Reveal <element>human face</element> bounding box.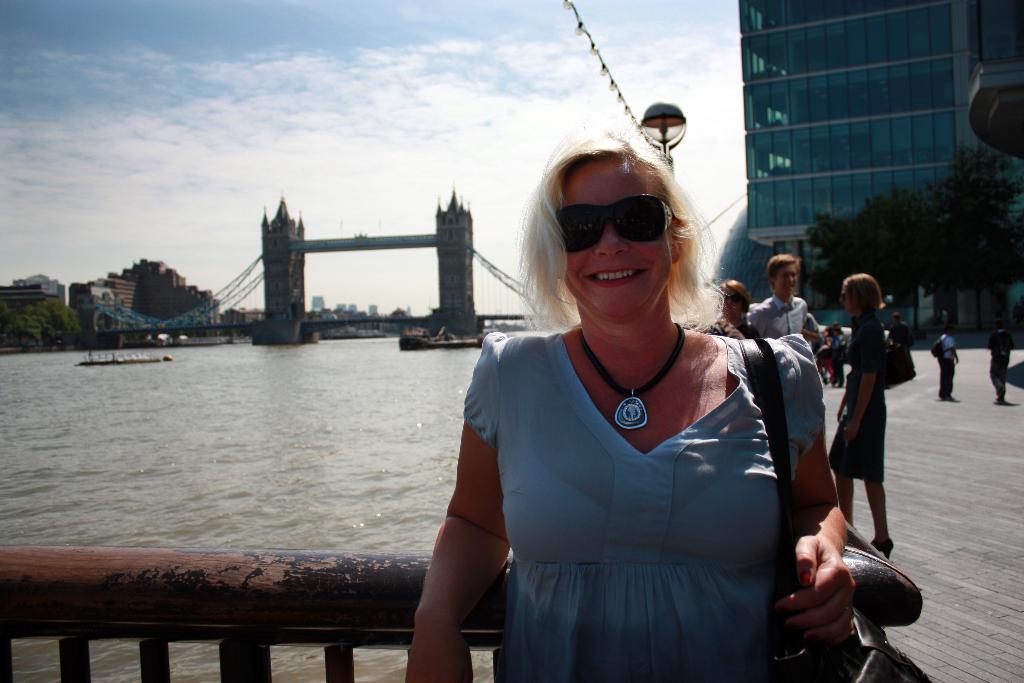
Revealed: (717,289,746,325).
